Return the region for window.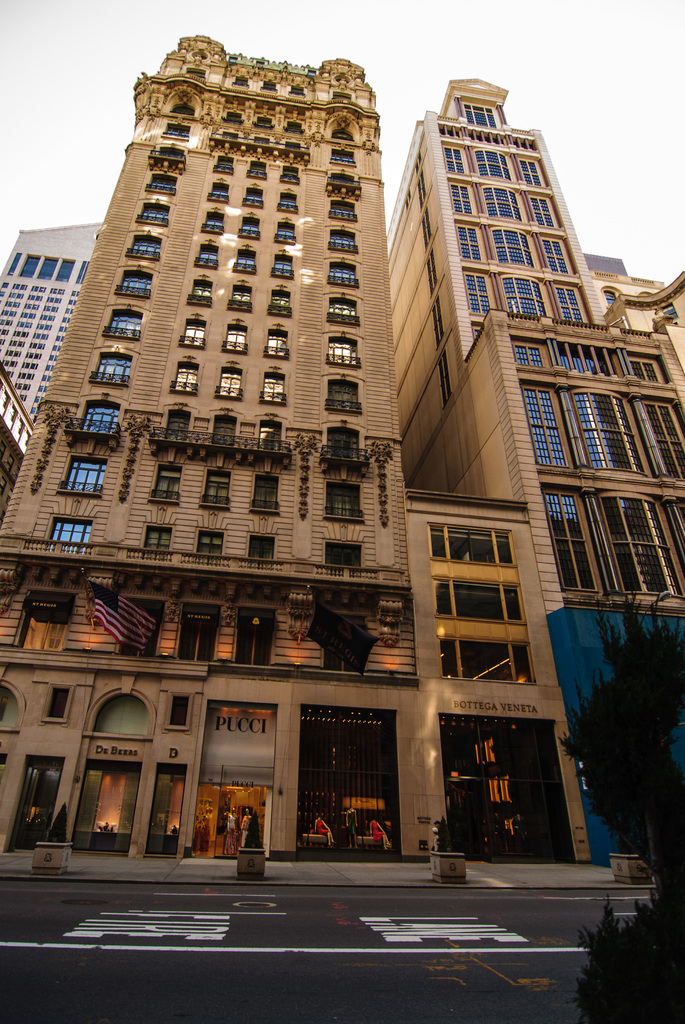
pyautogui.locateOnScreen(647, 397, 684, 483).
